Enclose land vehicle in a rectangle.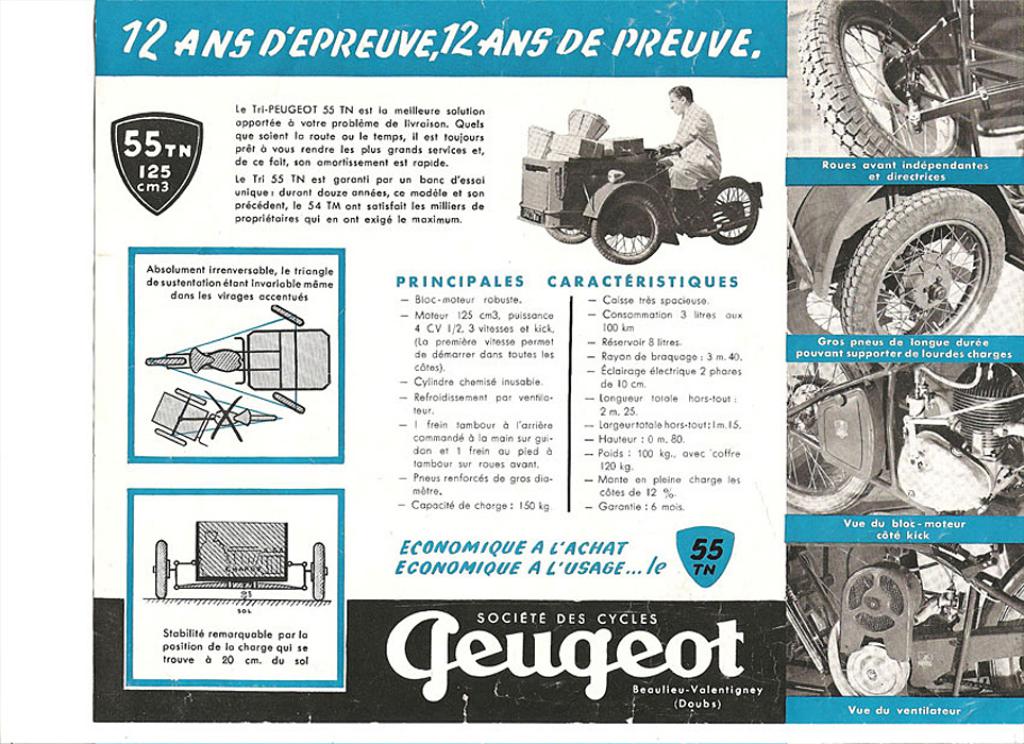
<region>151, 518, 329, 601</region>.
